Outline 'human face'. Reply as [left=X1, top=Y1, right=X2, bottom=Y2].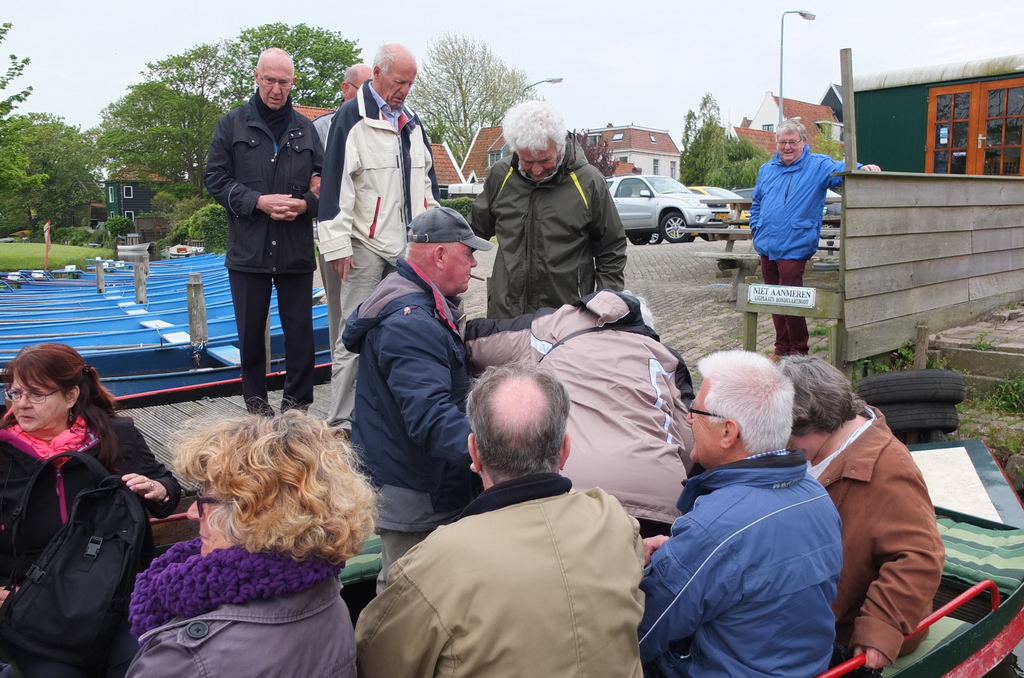
[left=382, top=67, right=419, bottom=111].
